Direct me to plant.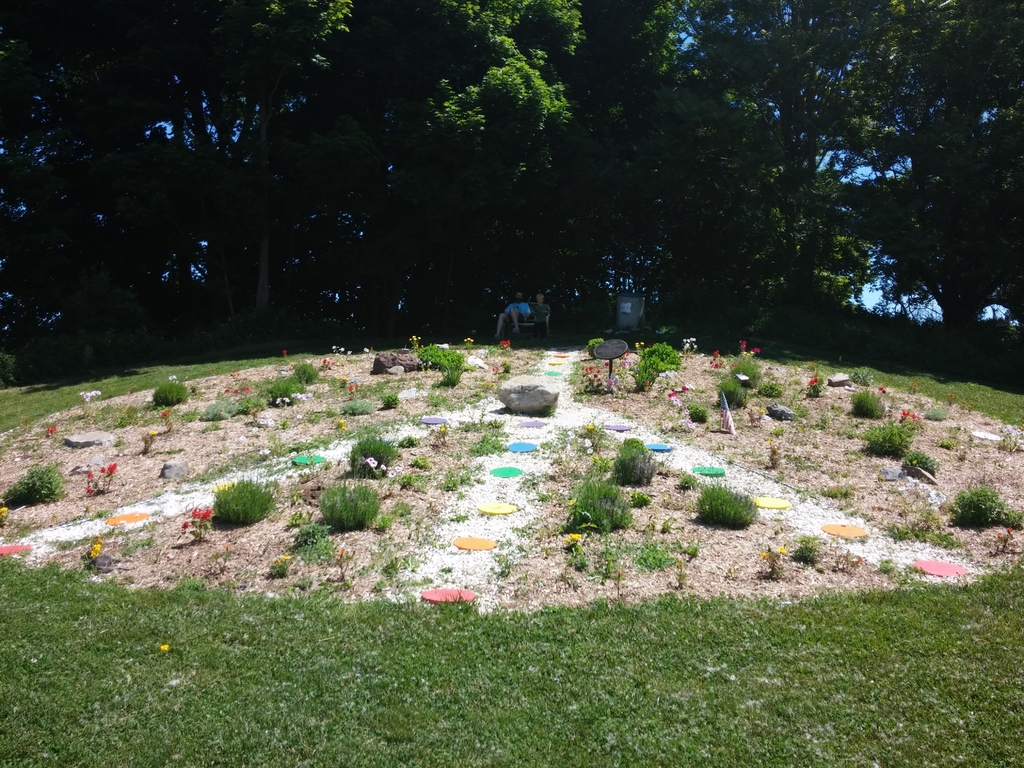
Direction: x1=399 y1=474 x2=427 y2=484.
